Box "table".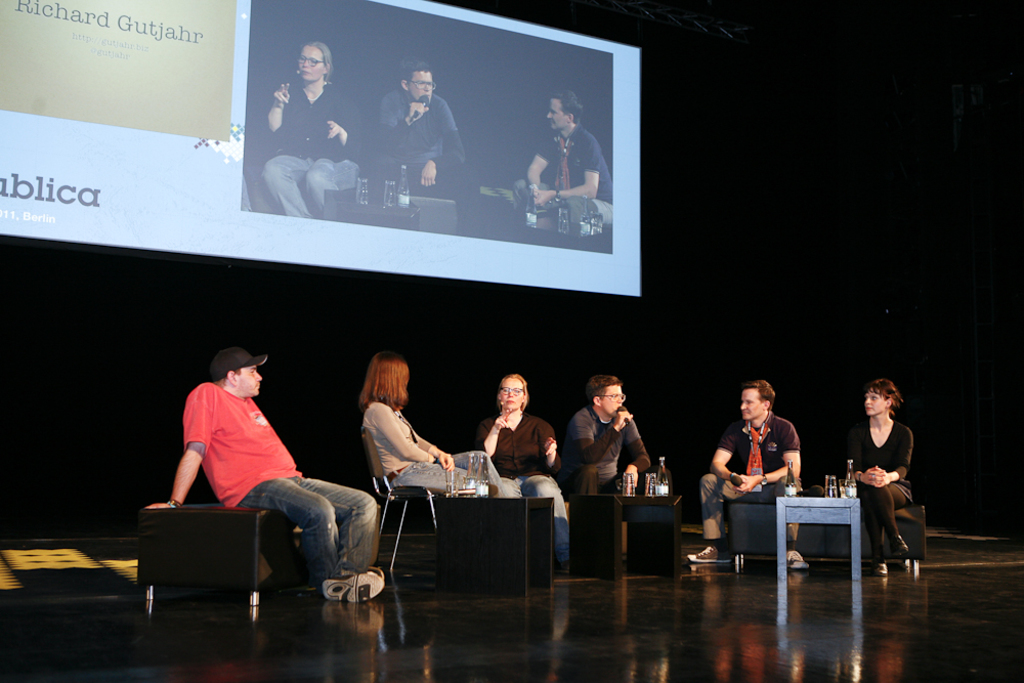
[568, 494, 680, 579].
